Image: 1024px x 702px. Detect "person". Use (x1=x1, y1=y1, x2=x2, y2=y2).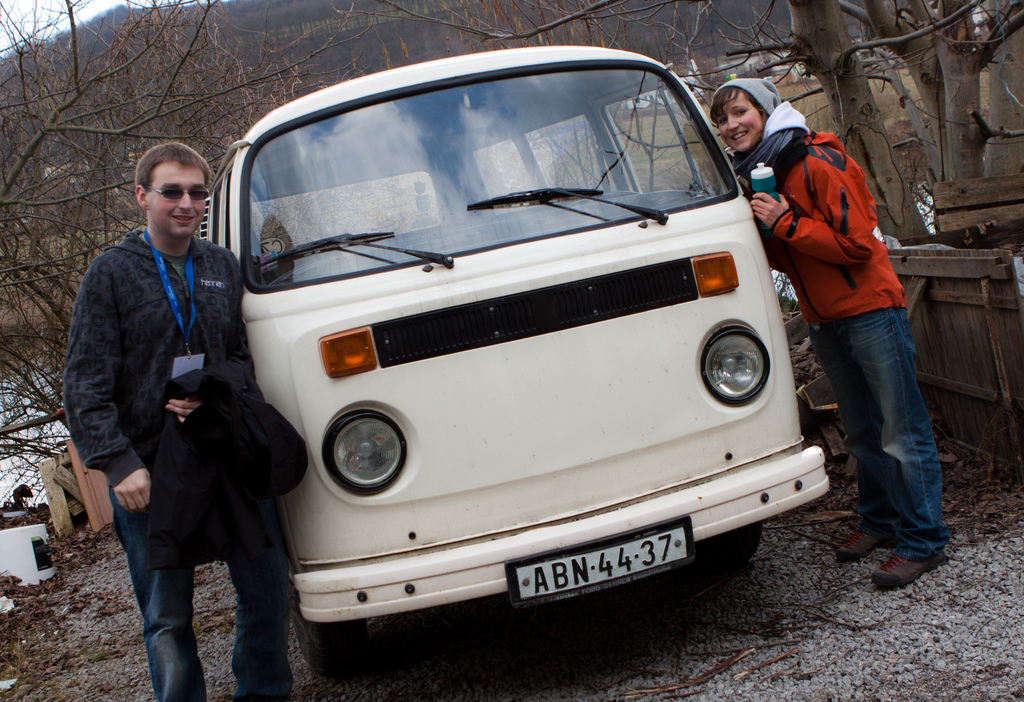
(x1=708, y1=67, x2=958, y2=591).
